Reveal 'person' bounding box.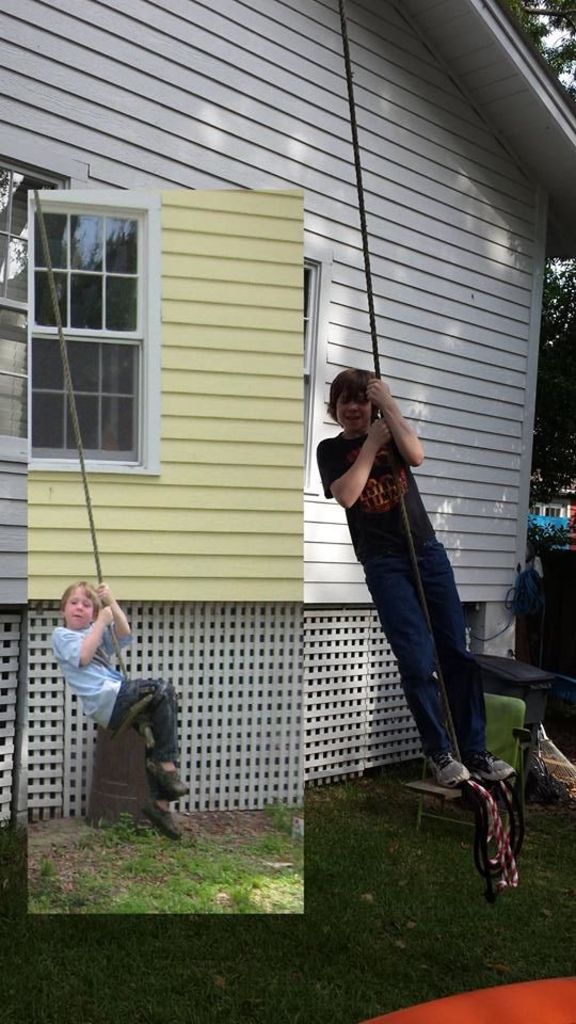
Revealed: <region>43, 579, 162, 827</region>.
